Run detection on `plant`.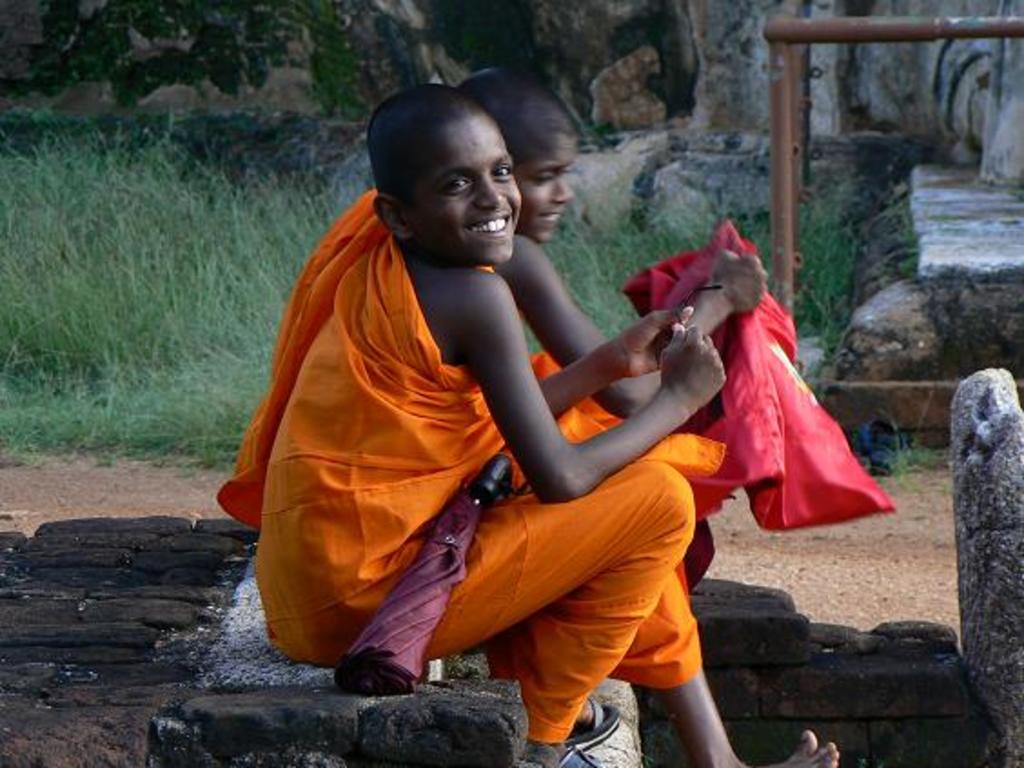
Result: box=[857, 399, 944, 481].
